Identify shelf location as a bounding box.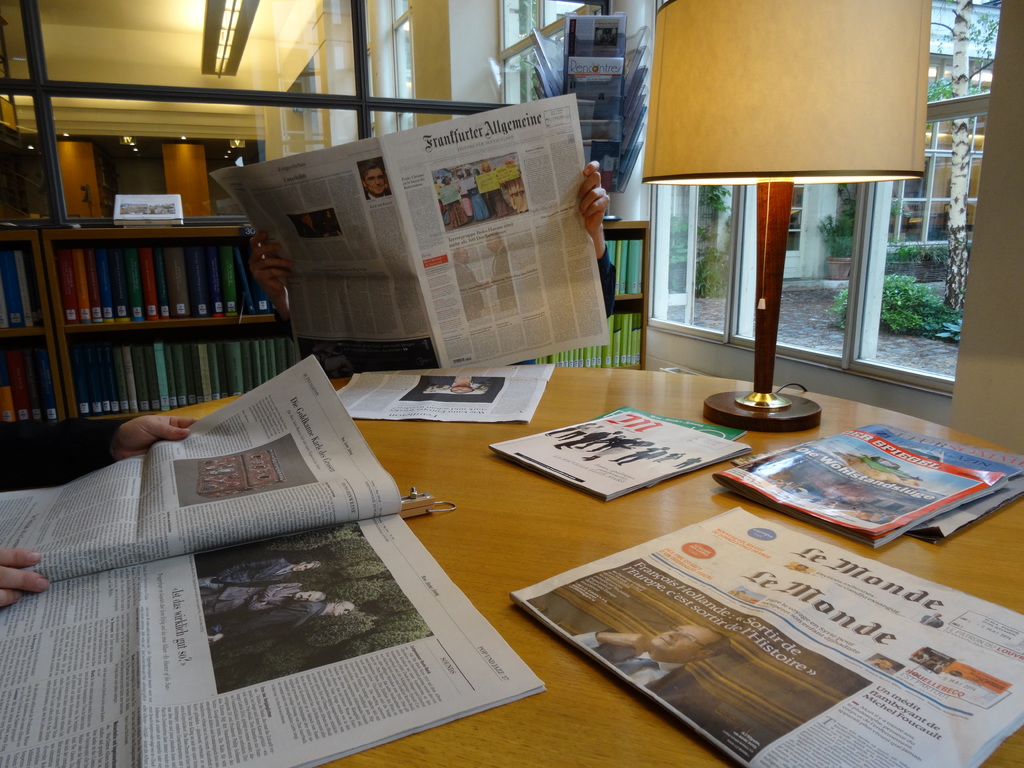
select_region(45, 235, 286, 333).
